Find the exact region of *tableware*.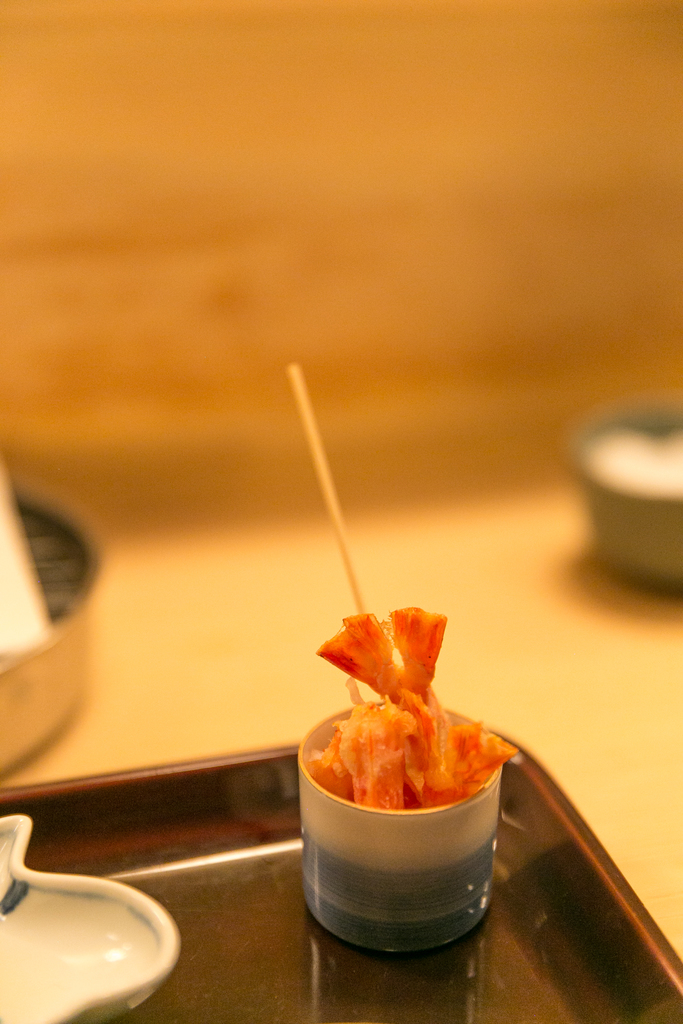
Exact region: box=[0, 720, 682, 1023].
